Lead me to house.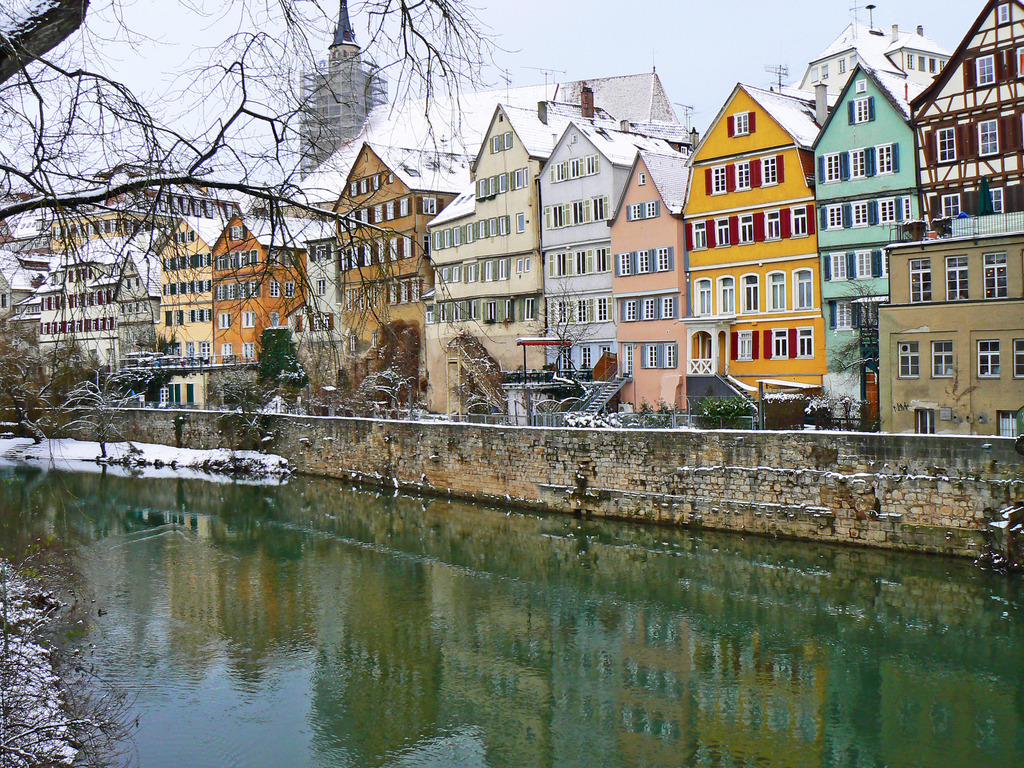
Lead to (x1=161, y1=218, x2=215, y2=375).
